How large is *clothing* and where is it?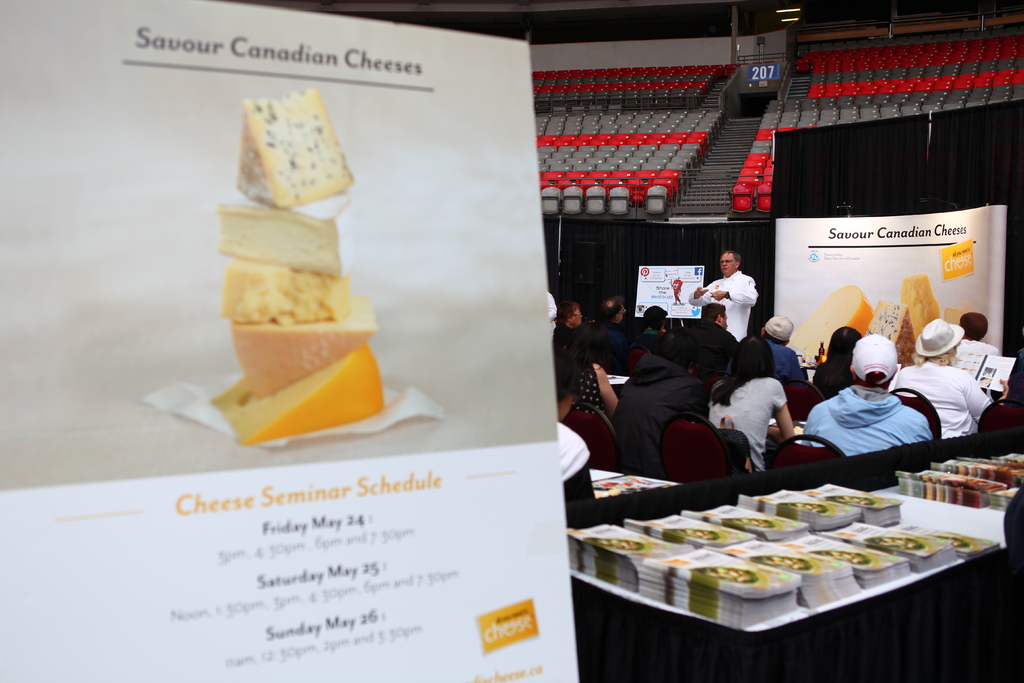
Bounding box: [x1=807, y1=358, x2=856, y2=402].
